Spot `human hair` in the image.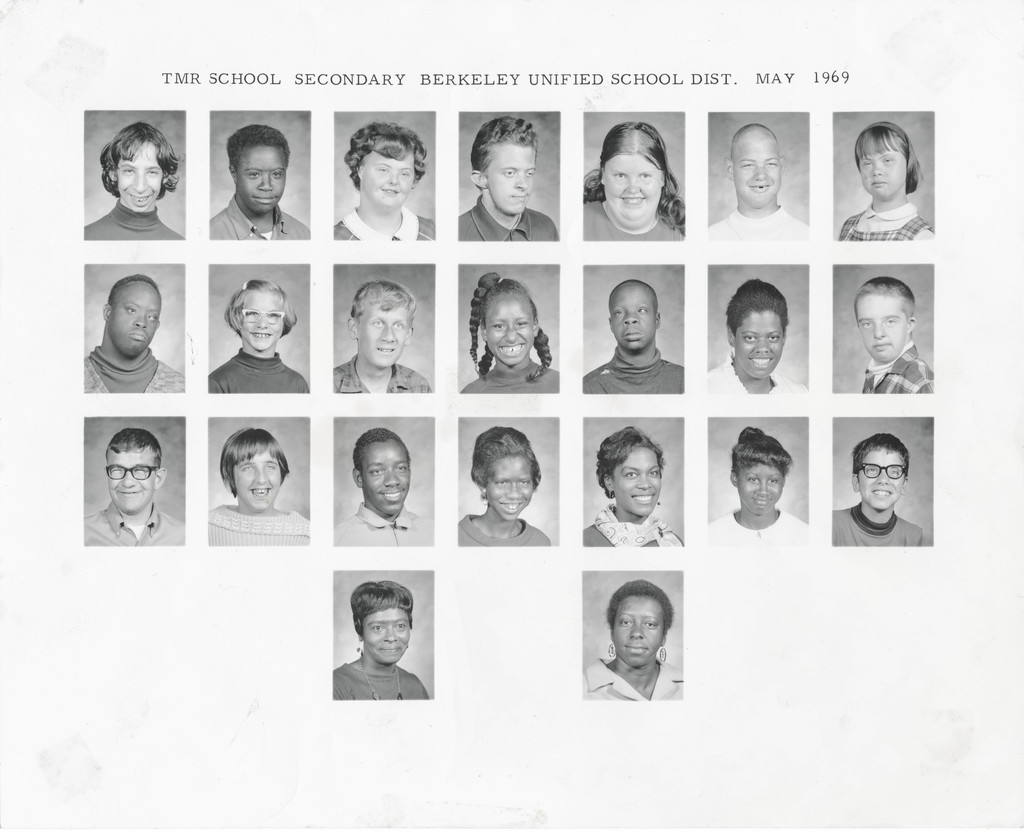
`human hair` found at {"x1": 727, "y1": 280, "x2": 791, "y2": 337}.
